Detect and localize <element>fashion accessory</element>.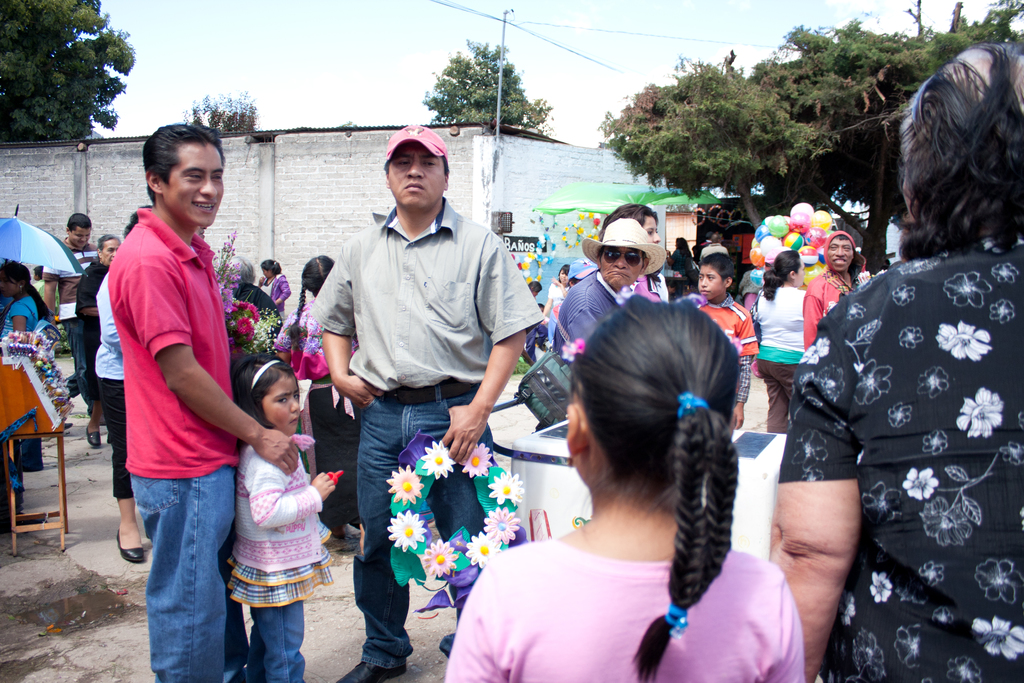
Localized at {"x1": 84, "y1": 427, "x2": 102, "y2": 450}.
